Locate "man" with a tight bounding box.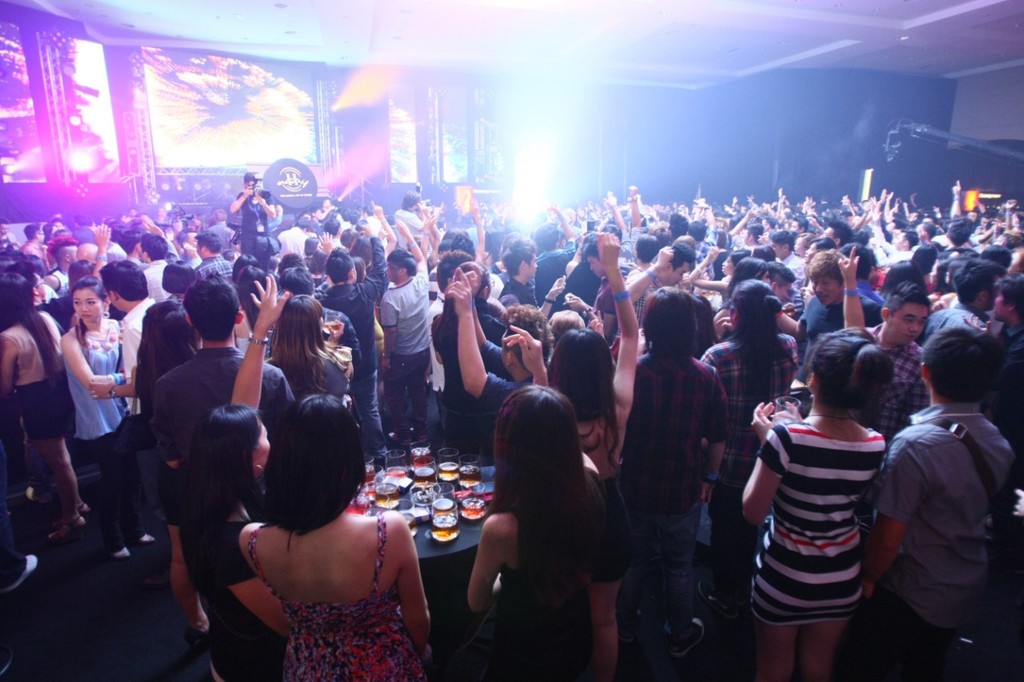
318,199,339,217.
